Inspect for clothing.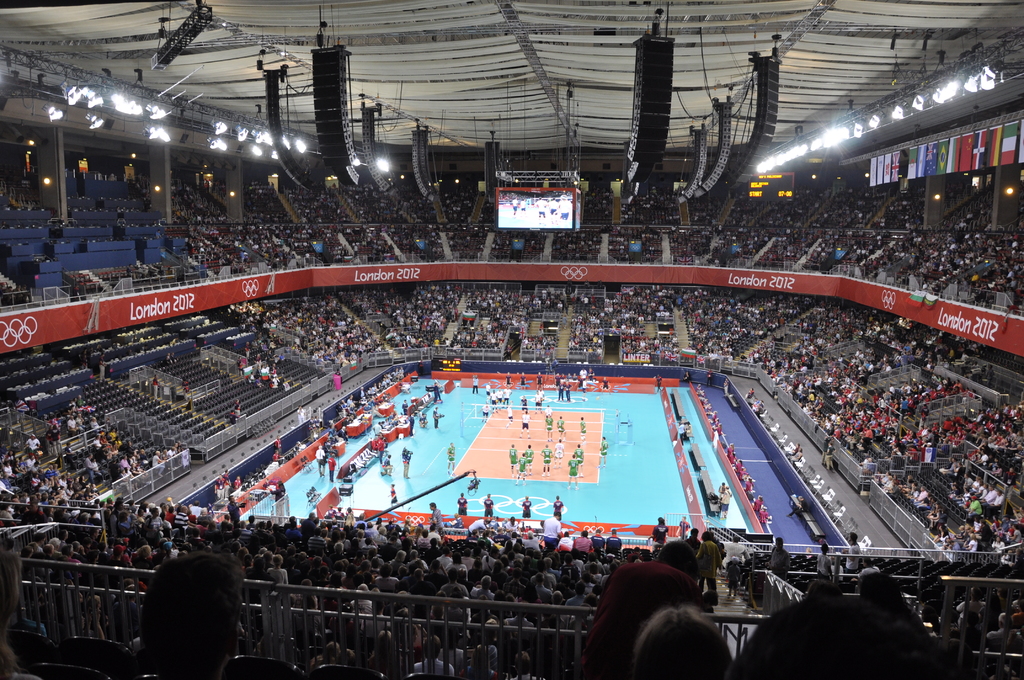
Inspection: pyautogui.locateOnScreen(522, 448, 532, 463).
